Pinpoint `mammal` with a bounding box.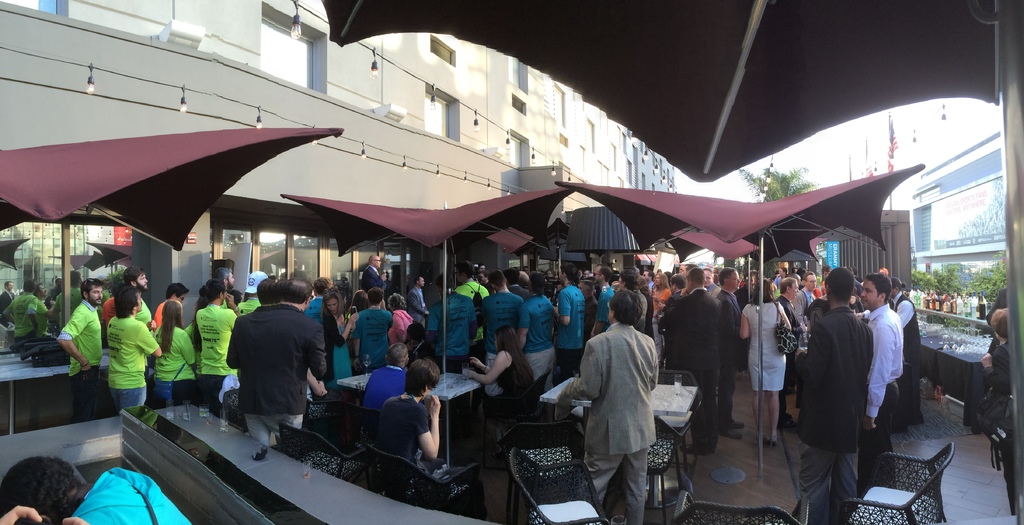
(left=639, top=267, right=655, bottom=288).
